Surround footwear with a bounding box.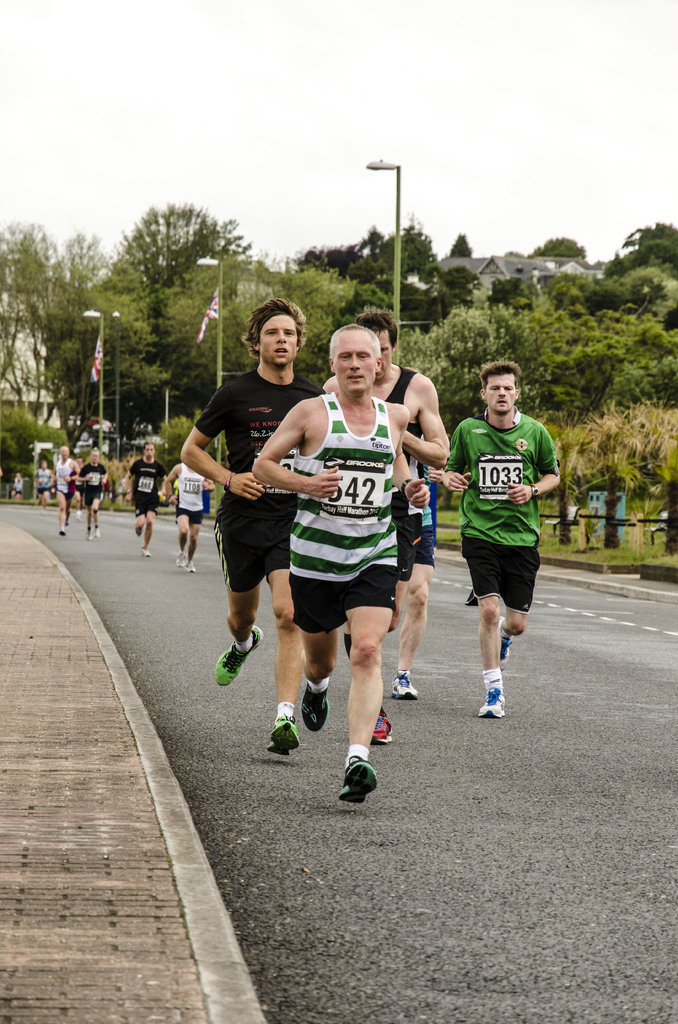
x1=374 y1=707 x2=392 y2=739.
